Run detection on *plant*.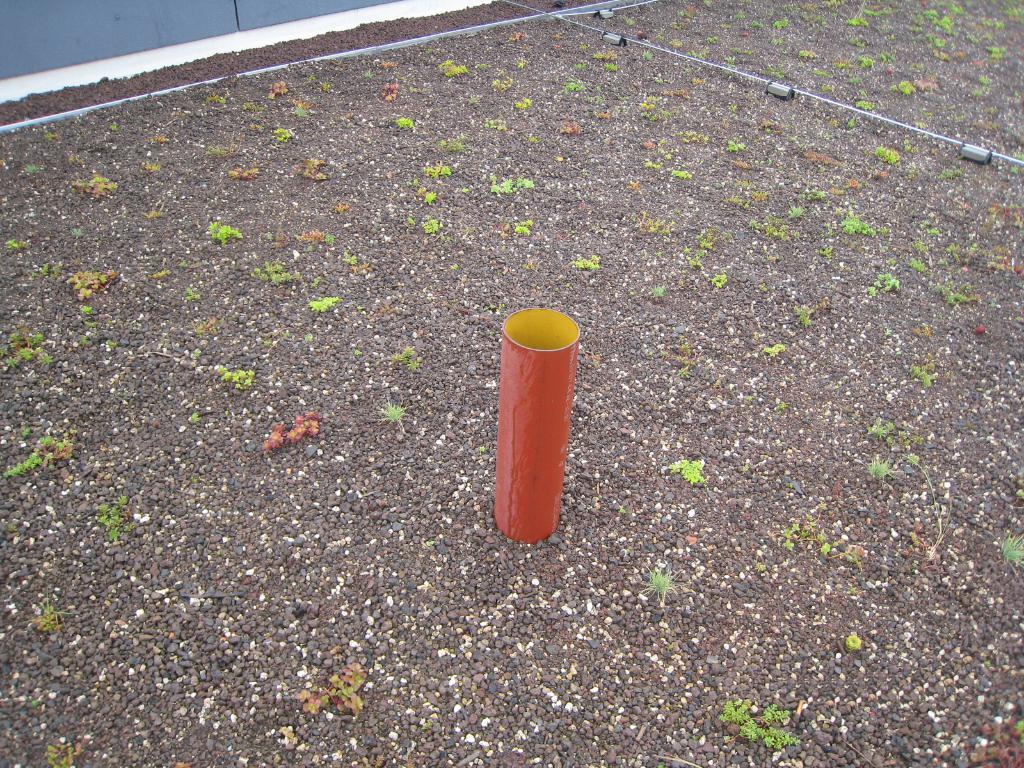
Result: bbox=(101, 338, 121, 355).
